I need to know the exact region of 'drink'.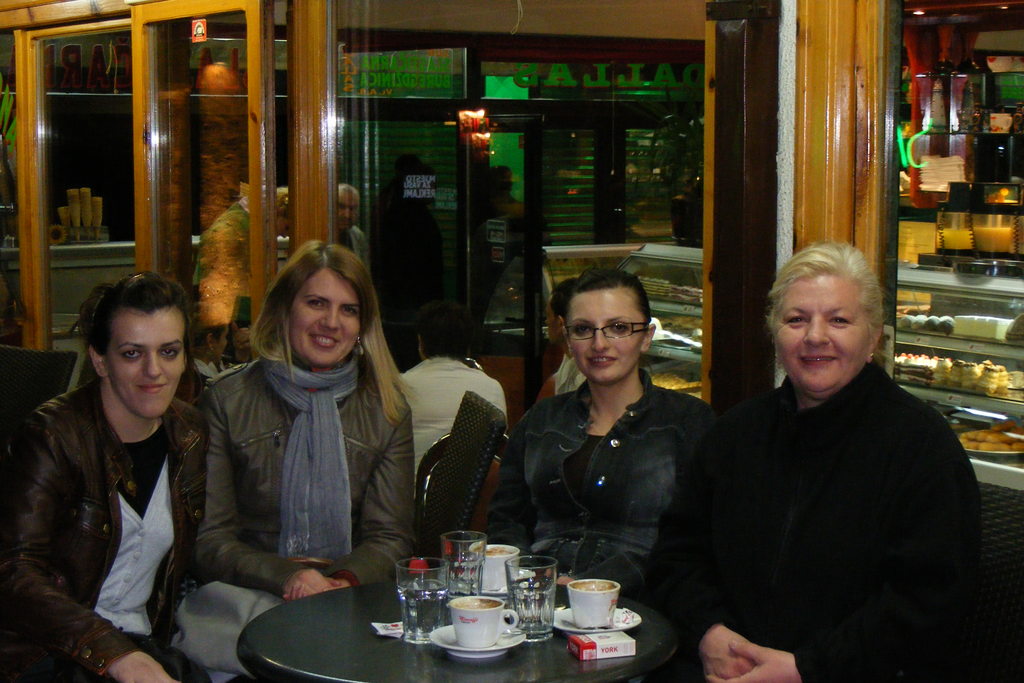
Region: 444 561 484 601.
